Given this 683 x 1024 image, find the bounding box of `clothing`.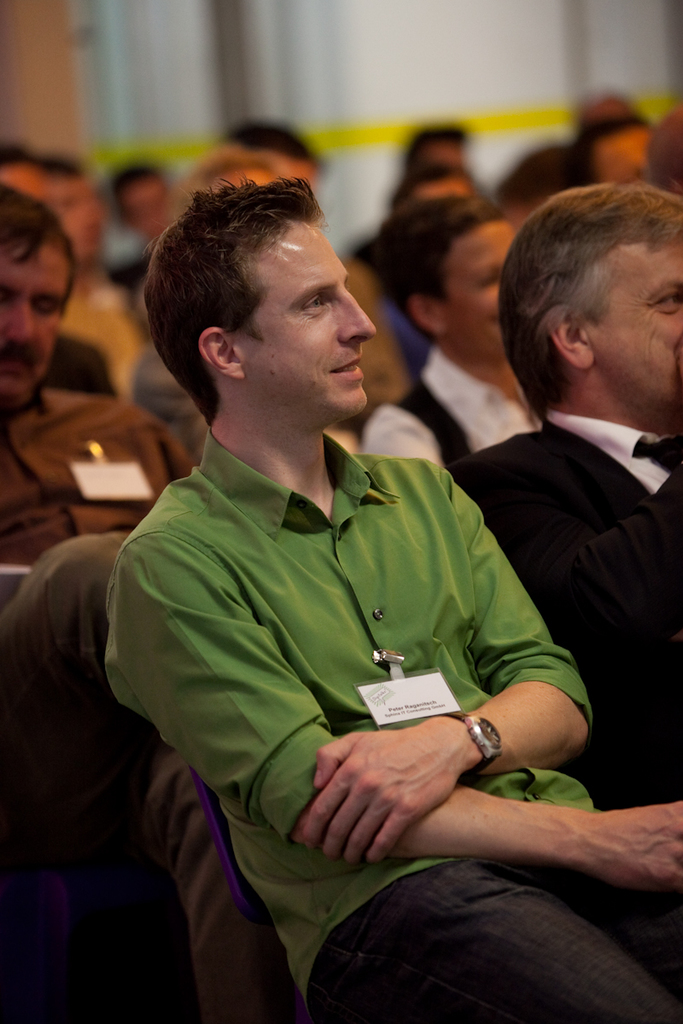
<box>0,373,189,648</box>.
